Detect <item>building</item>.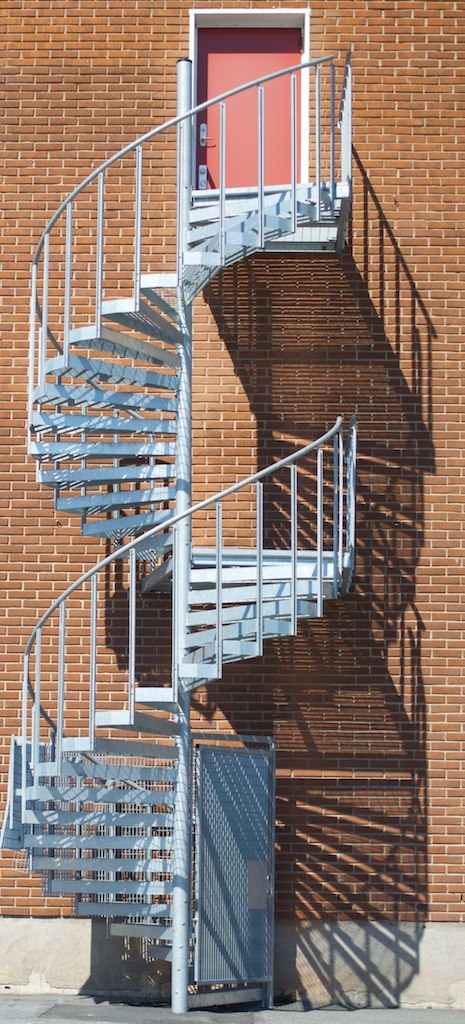
Detected at 0/0/464/1010.
